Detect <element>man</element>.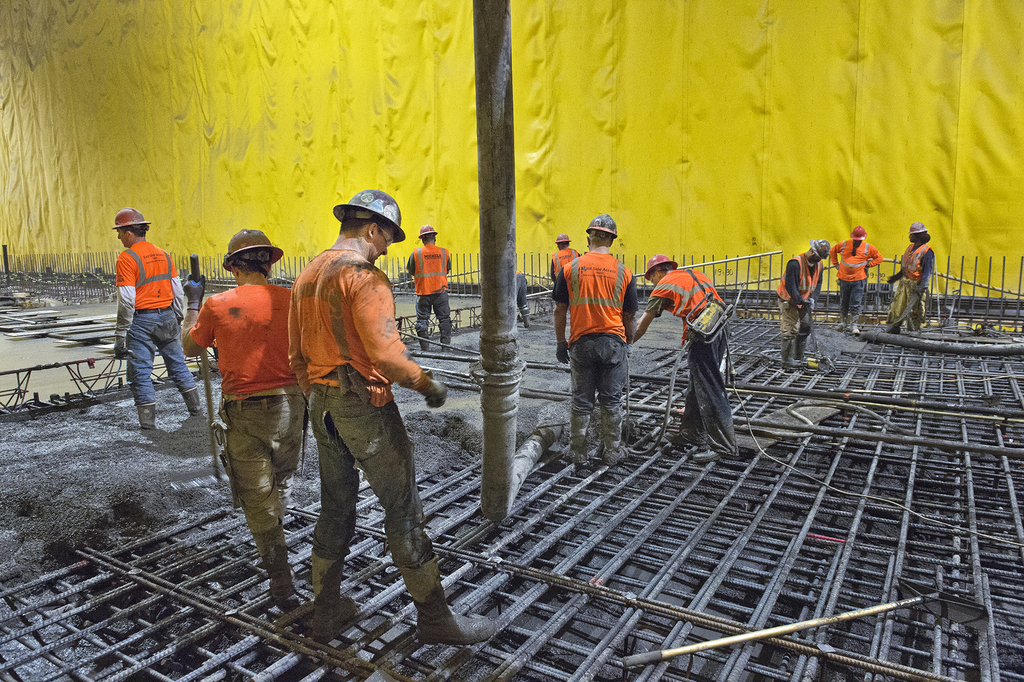
Detected at BBox(111, 207, 205, 434).
